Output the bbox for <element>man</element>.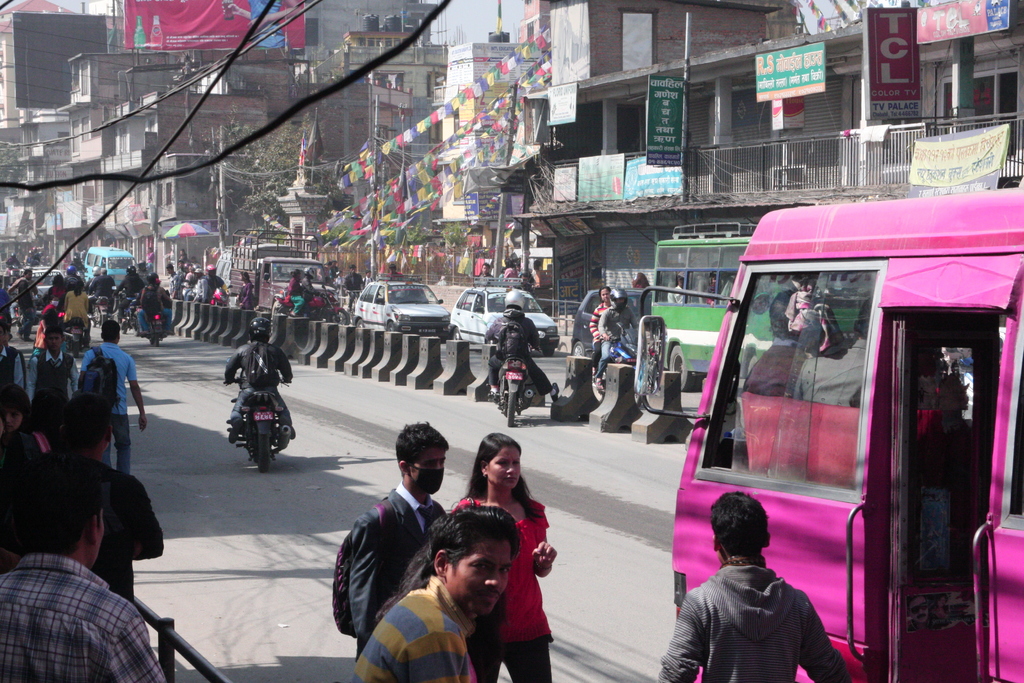
{"x1": 134, "y1": 276, "x2": 174, "y2": 334}.
